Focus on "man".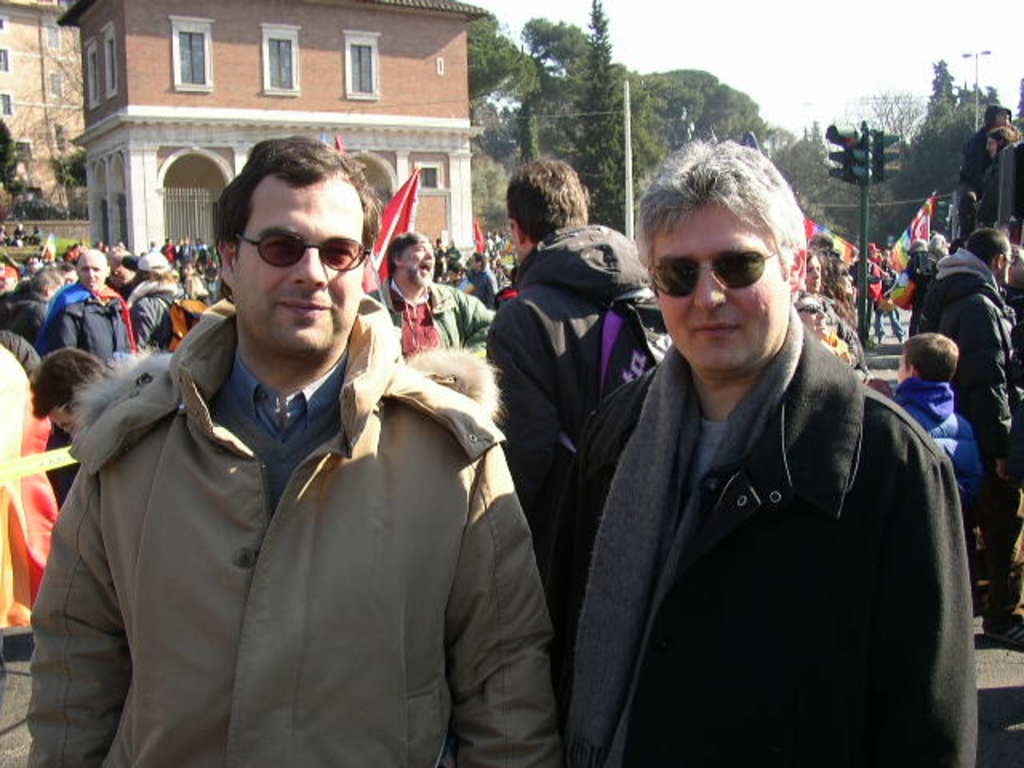
Focused at locate(50, 246, 131, 358).
